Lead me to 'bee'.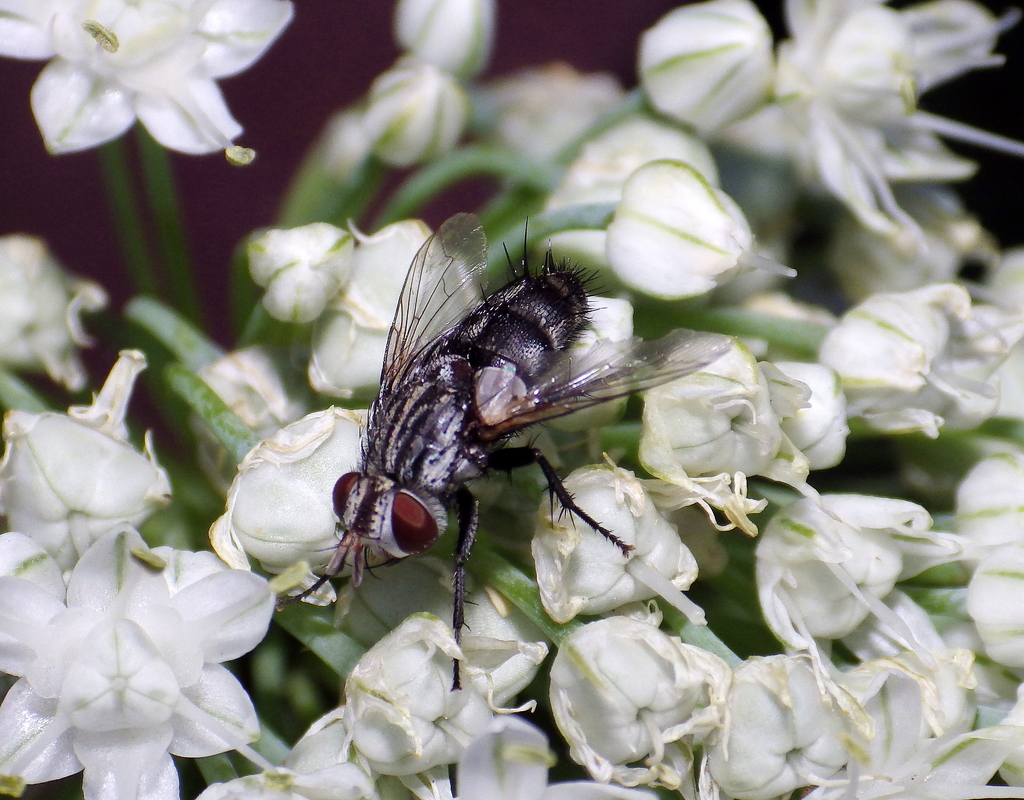
Lead to 260:230:784:614.
